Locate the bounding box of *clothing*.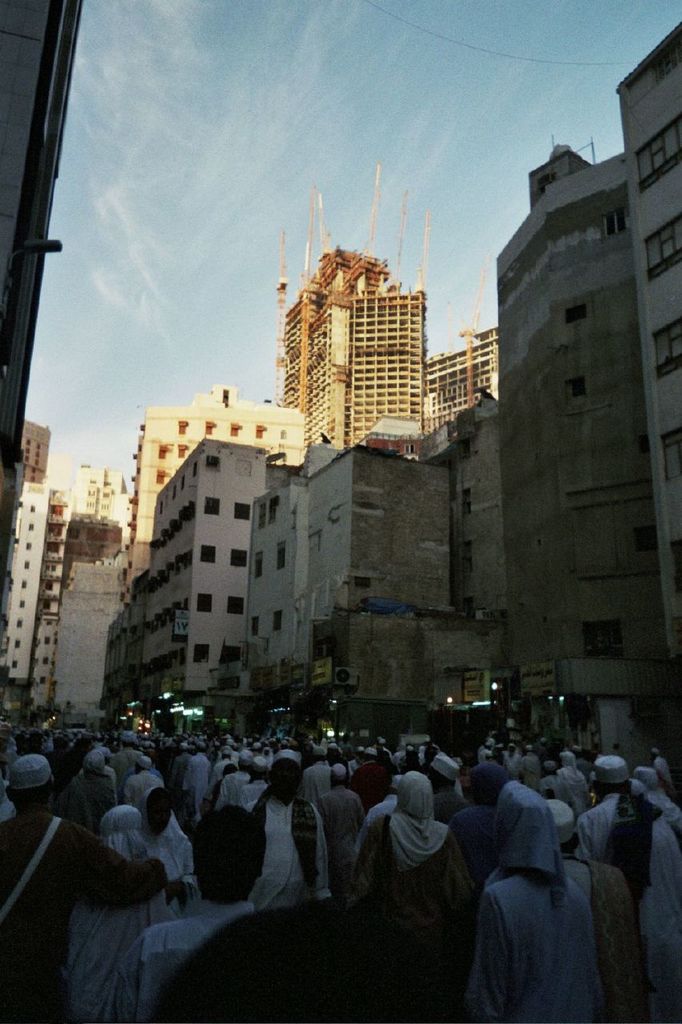
Bounding box: box=[585, 782, 661, 901].
